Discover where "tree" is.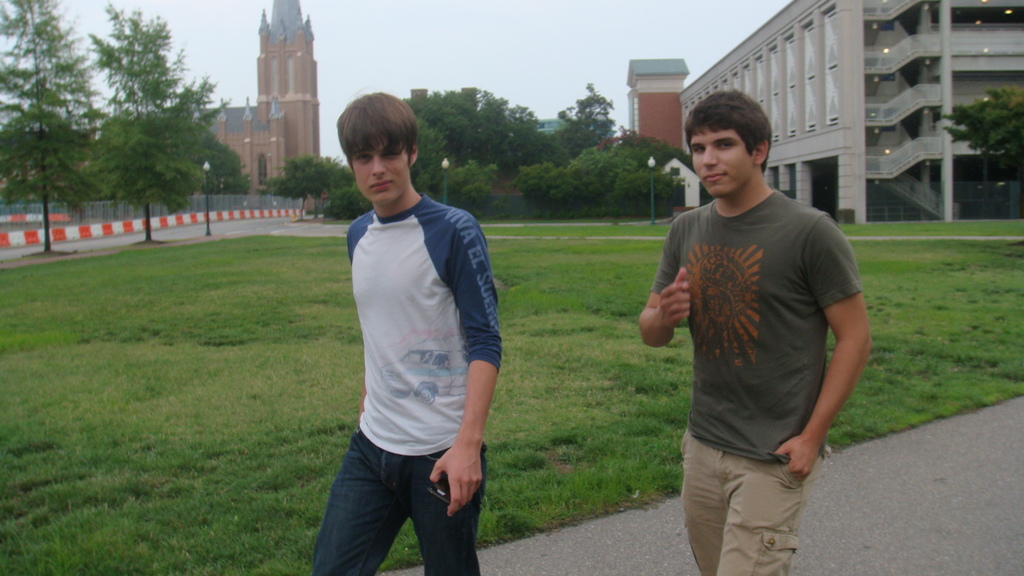
Discovered at 942, 77, 1023, 211.
